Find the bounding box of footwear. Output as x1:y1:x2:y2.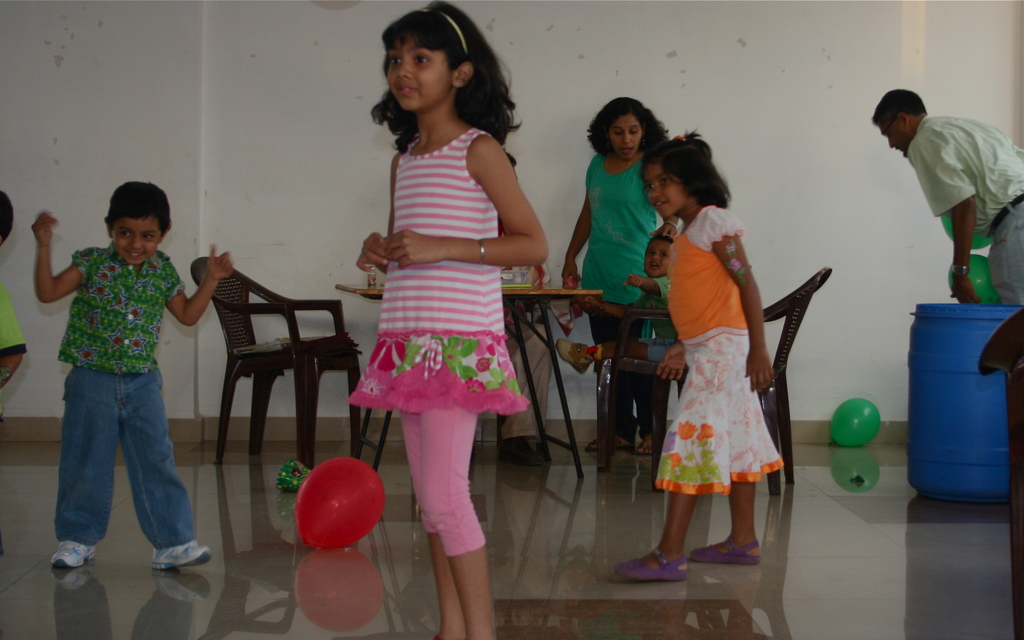
582:397:650:454.
